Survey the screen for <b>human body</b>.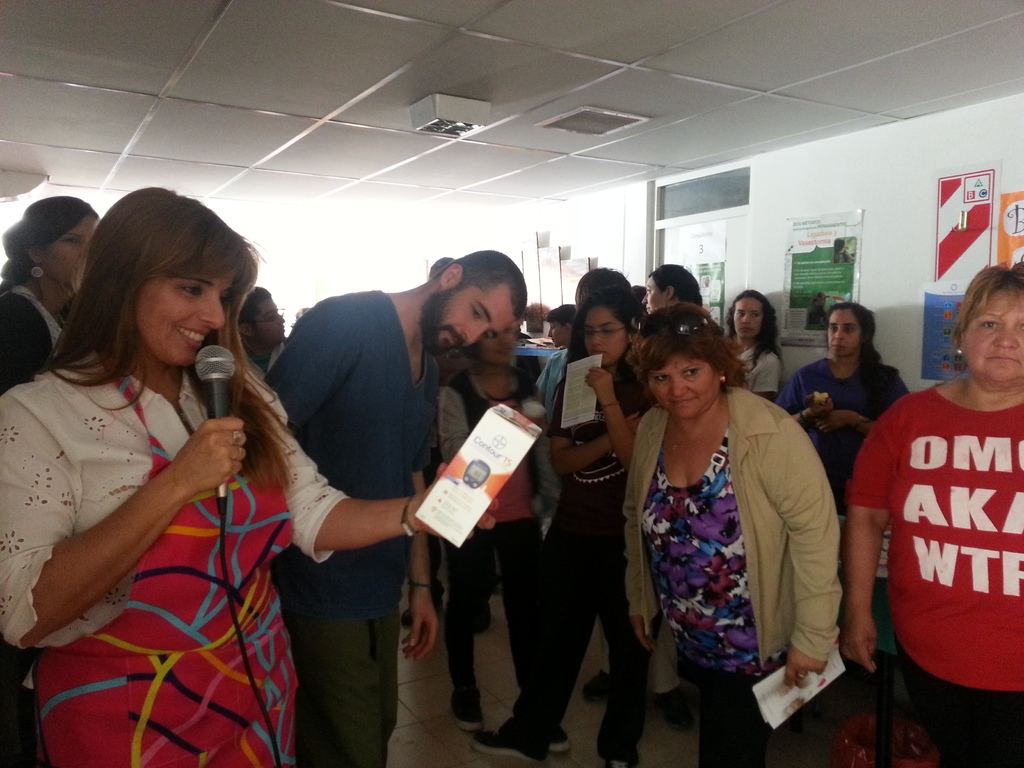
Survey found: rect(624, 296, 860, 767).
